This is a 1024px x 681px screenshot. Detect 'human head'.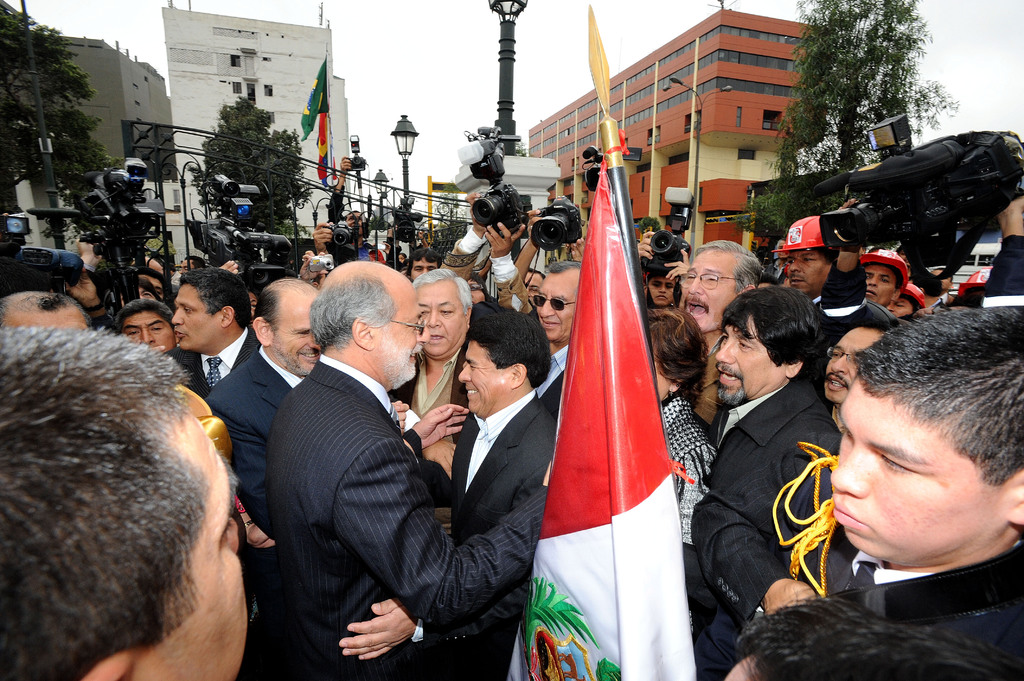
select_region(725, 603, 1023, 680).
